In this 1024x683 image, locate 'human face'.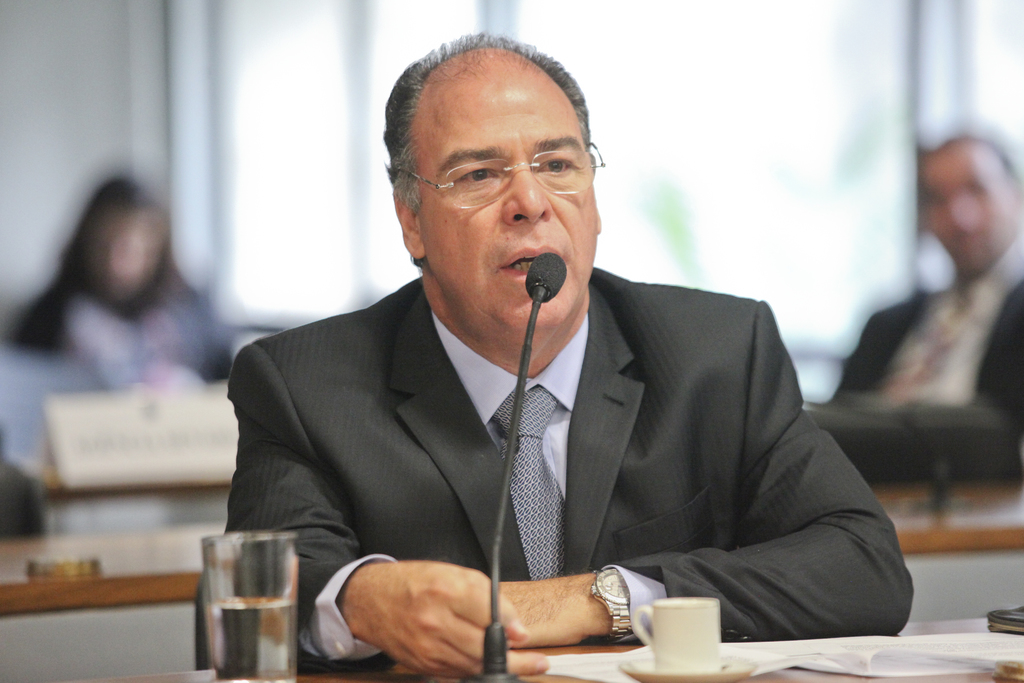
Bounding box: 924,144,1016,271.
